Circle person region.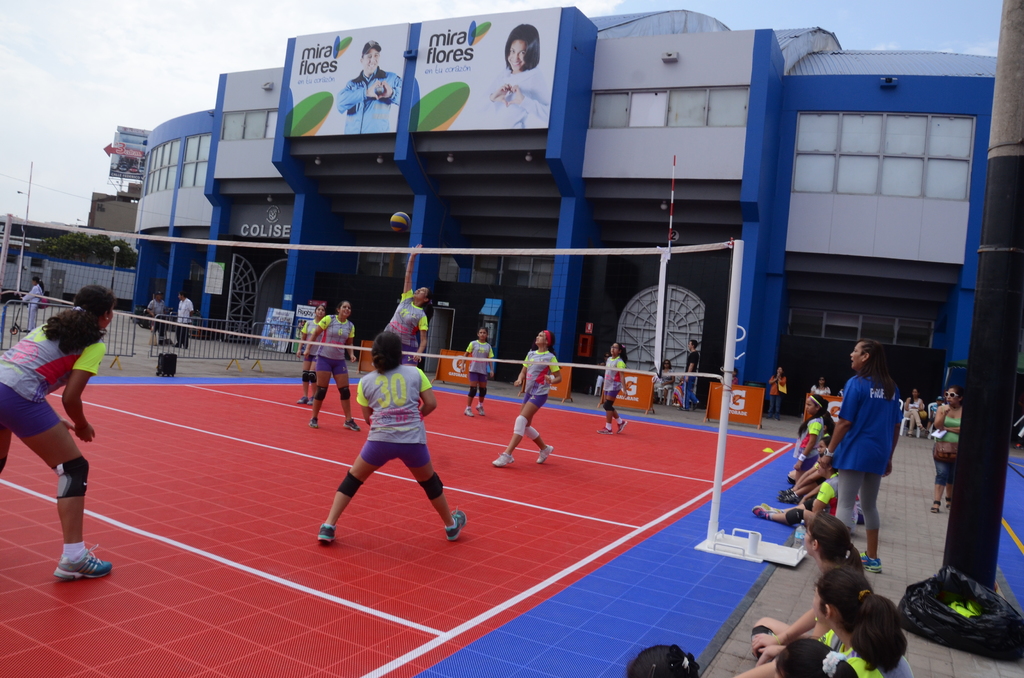
Region: 294 303 340 400.
